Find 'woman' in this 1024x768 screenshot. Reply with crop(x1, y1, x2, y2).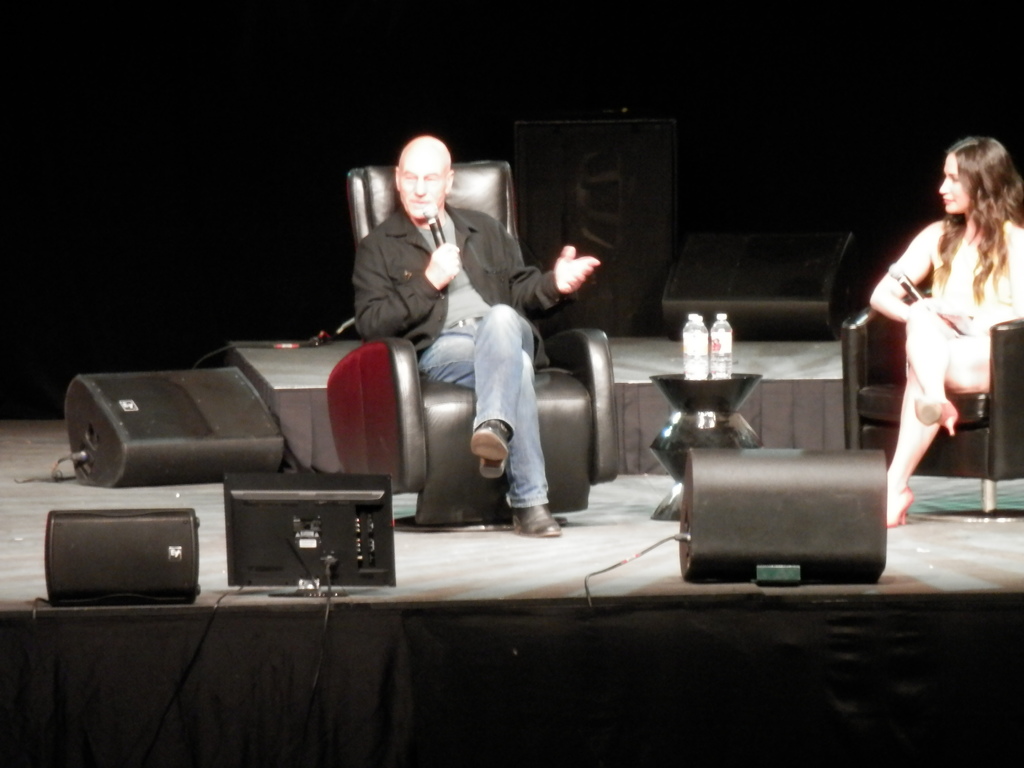
crop(877, 152, 1007, 527).
